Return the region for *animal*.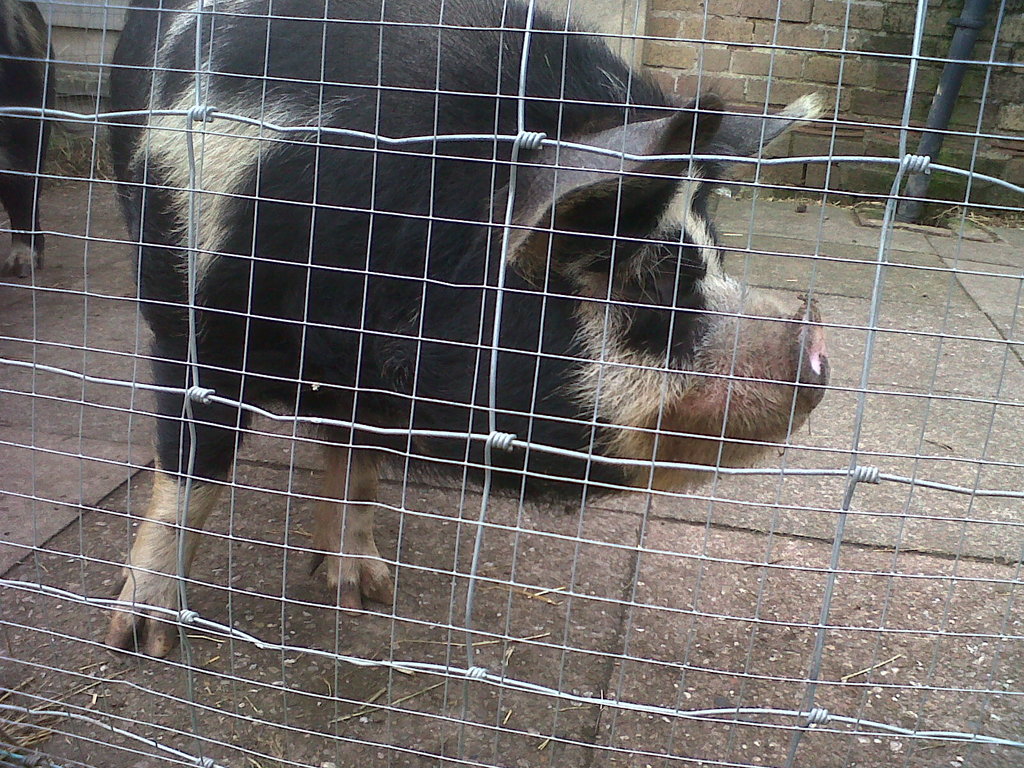
106,2,830,659.
